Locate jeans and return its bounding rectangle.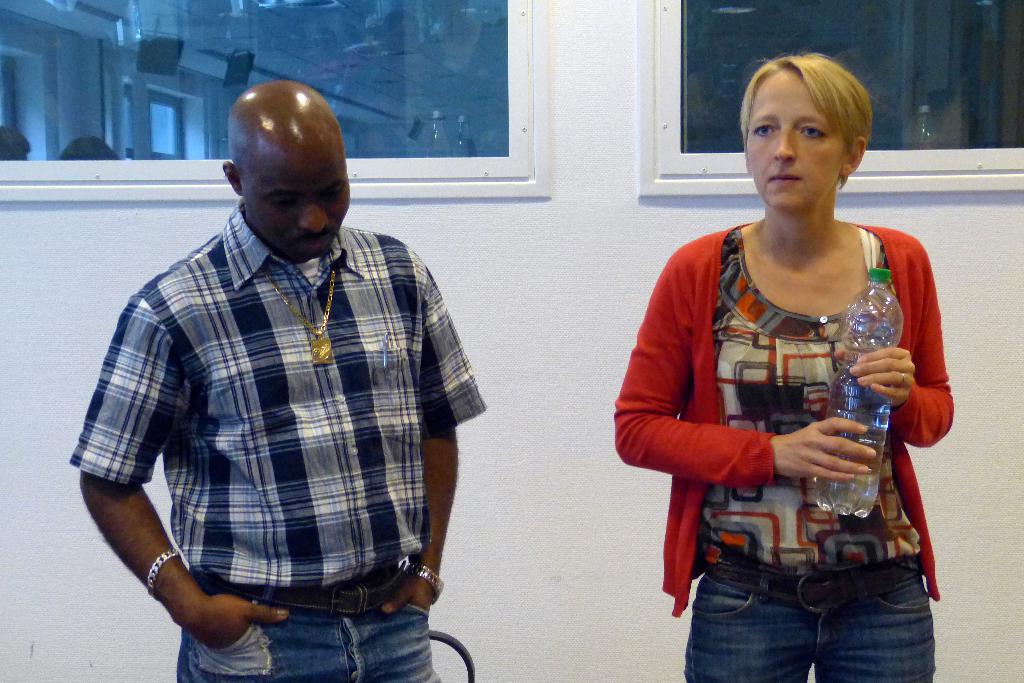
BBox(685, 554, 943, 679).
